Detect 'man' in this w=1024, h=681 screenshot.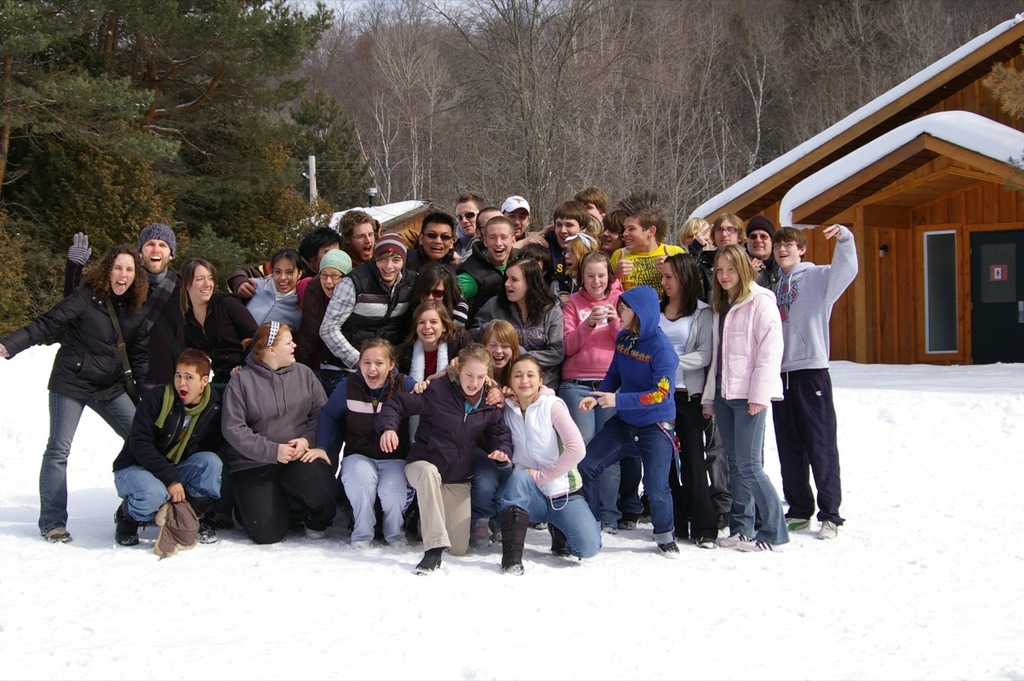
Detection: 115:346:244:540.
